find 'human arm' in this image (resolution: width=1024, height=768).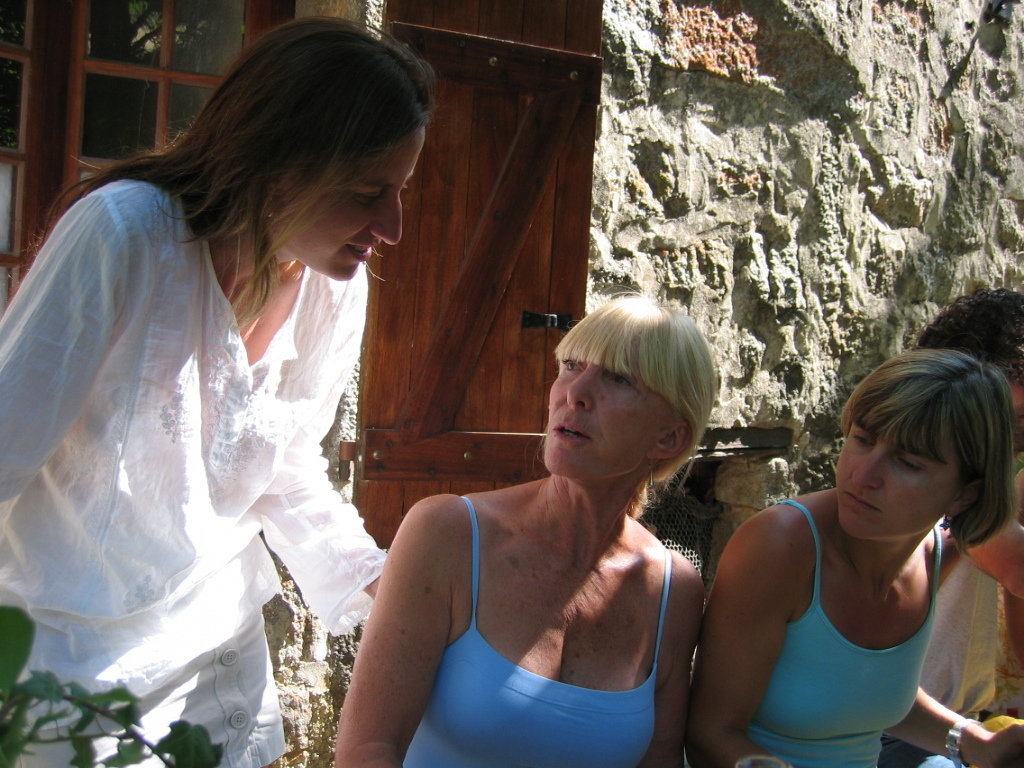
bbox(333, 503, 459, 756).
